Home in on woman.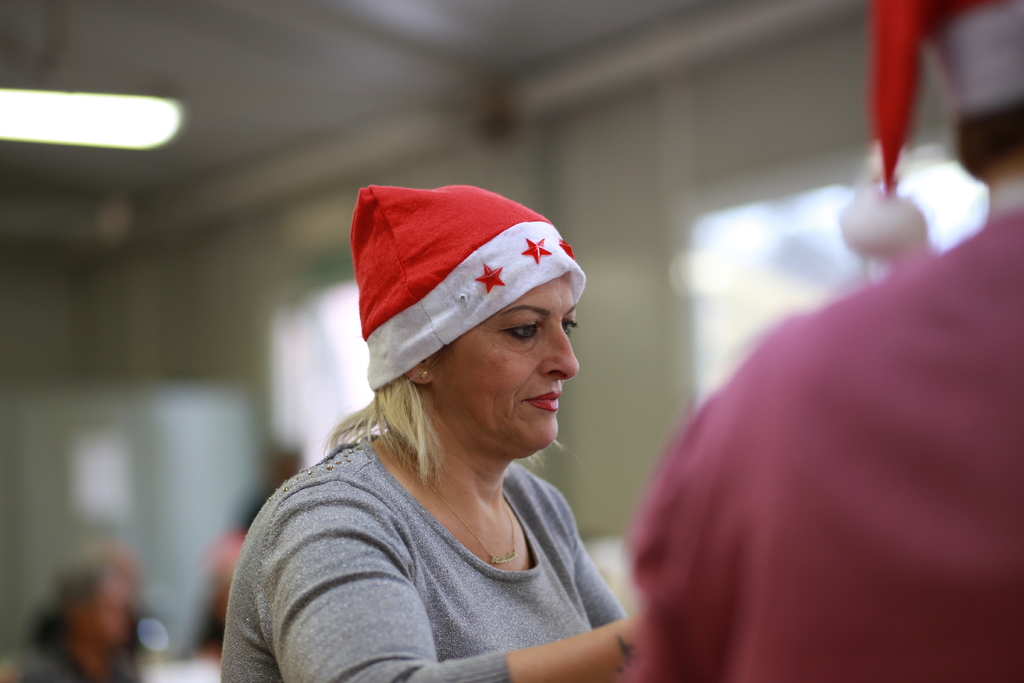
Homed in at BBox(223, 182, 652, 682).
